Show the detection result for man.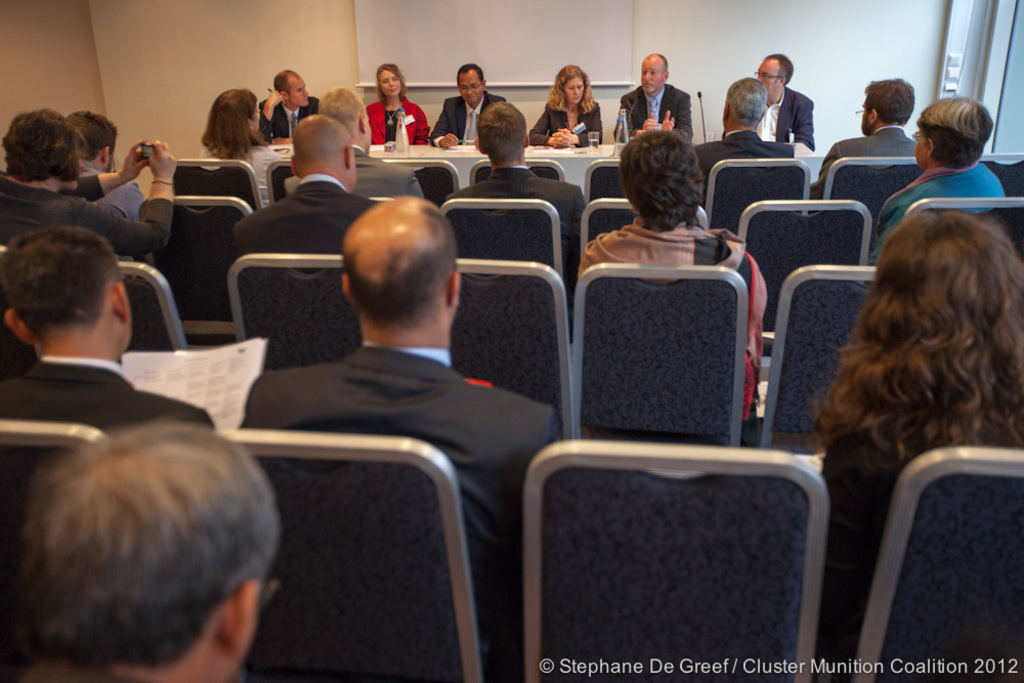
613,50,689,143.
